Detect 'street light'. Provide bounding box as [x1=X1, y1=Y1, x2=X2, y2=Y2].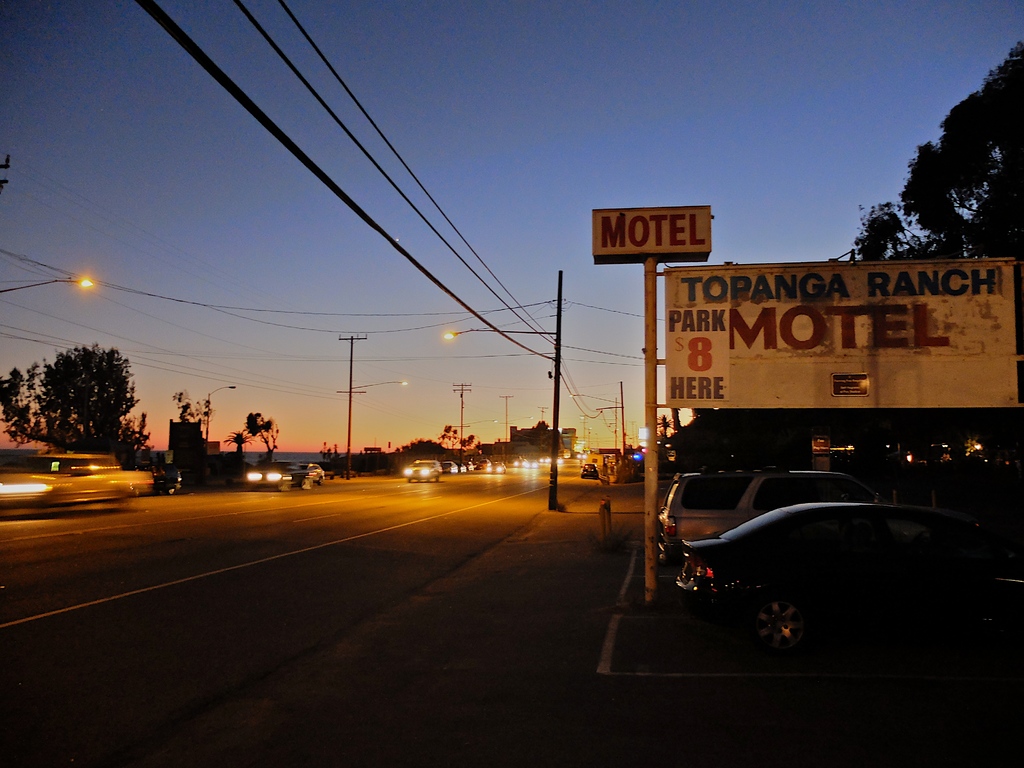
[x1=347, y1=378, x2=406, y2=474].
